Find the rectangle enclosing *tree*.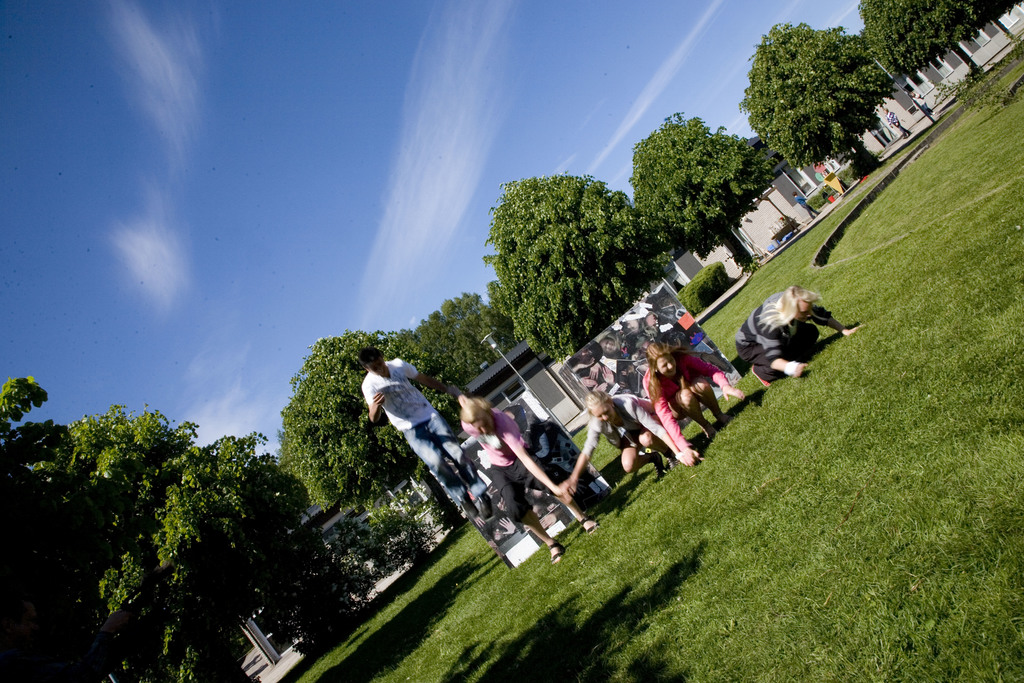
(858, 0, 996, 74).
